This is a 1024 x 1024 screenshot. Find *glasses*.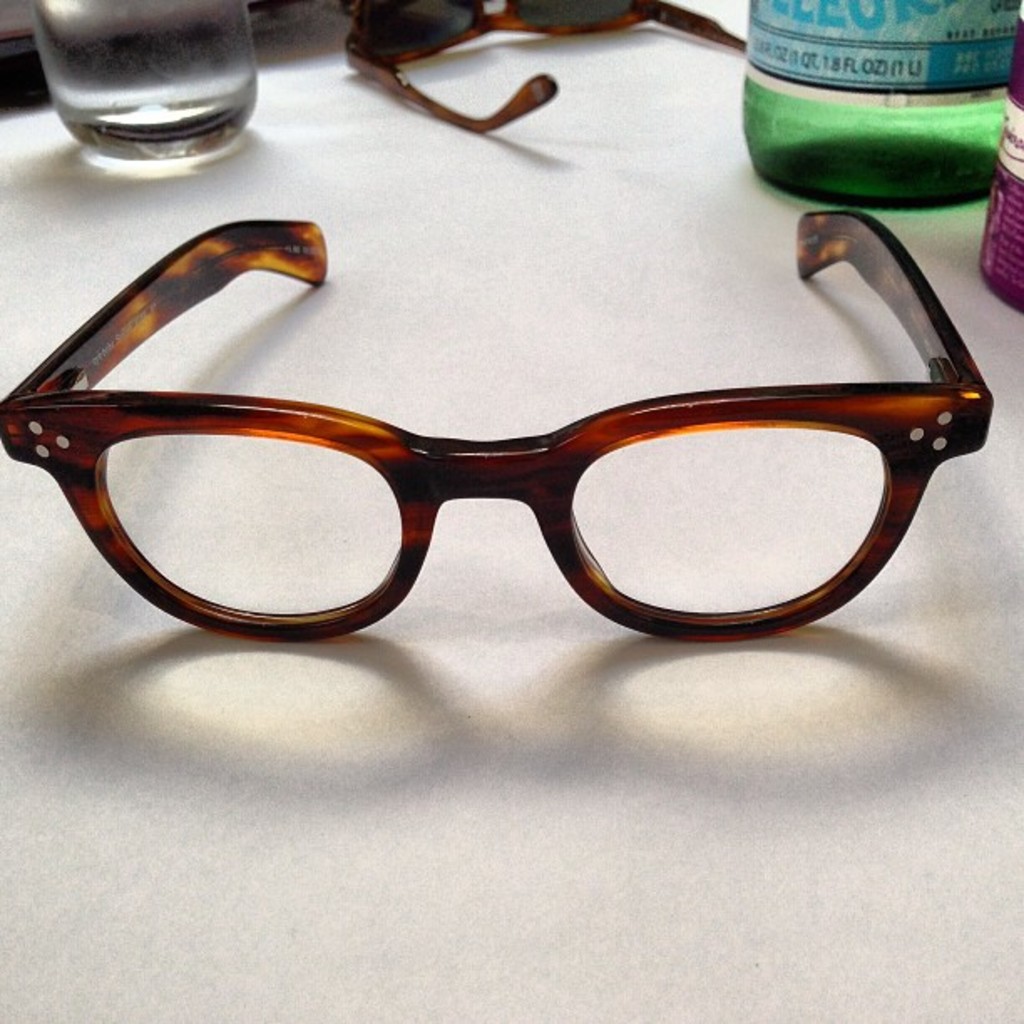
Bounding box: BBox(0, 231, 992, 644).
